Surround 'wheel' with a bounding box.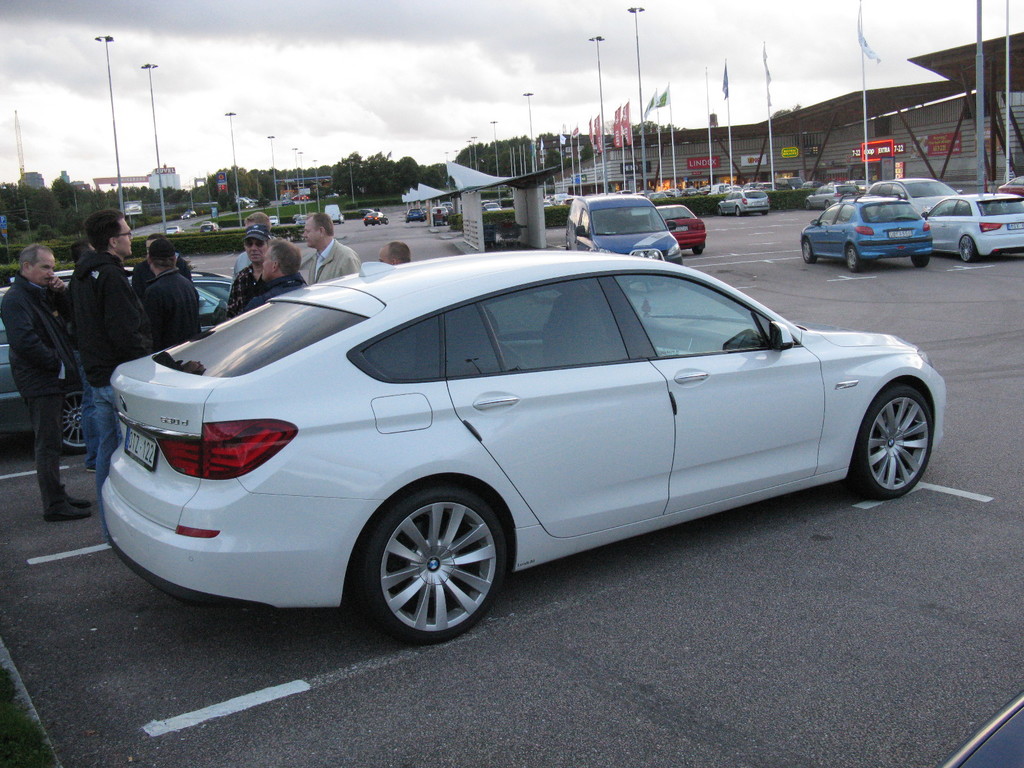
(359,489,508,636).
